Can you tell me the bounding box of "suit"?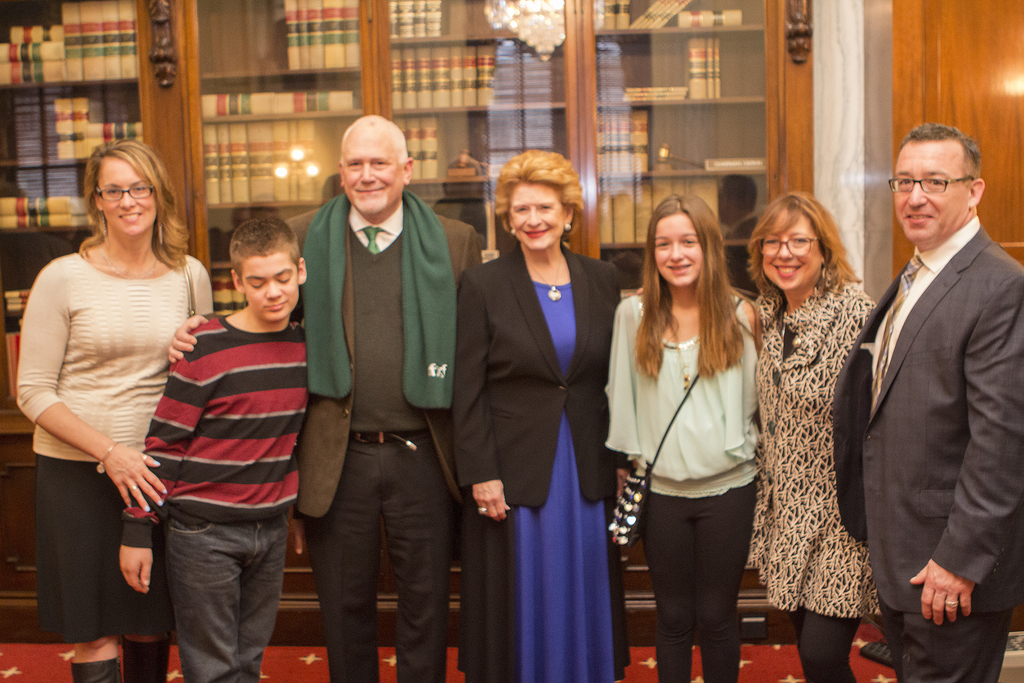
x1=833, y1=230, x2=1023, y2=682.
